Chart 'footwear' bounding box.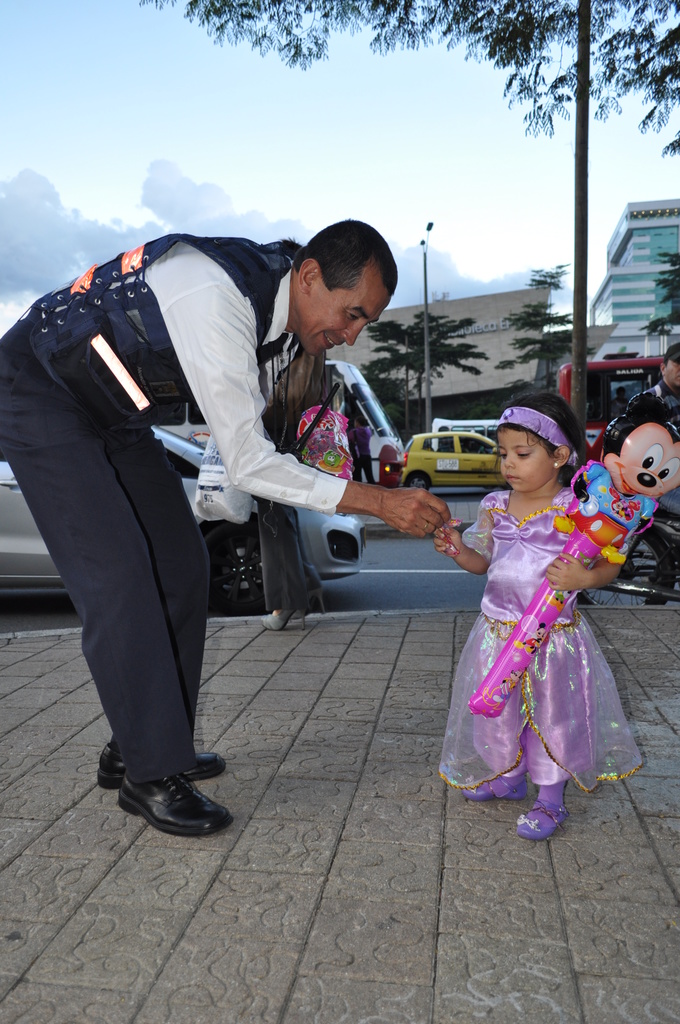
Charted: box=[517, 800, 576, 842].
